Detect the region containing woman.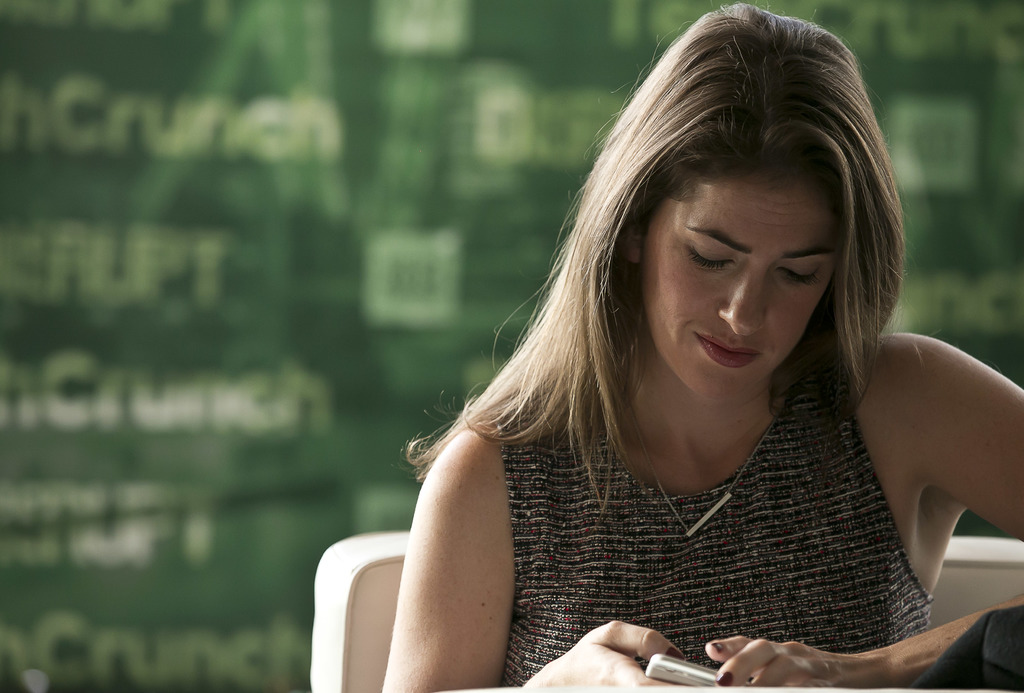
{"left": 308, "top": 45, "right": 993, "bottom": 681}.
